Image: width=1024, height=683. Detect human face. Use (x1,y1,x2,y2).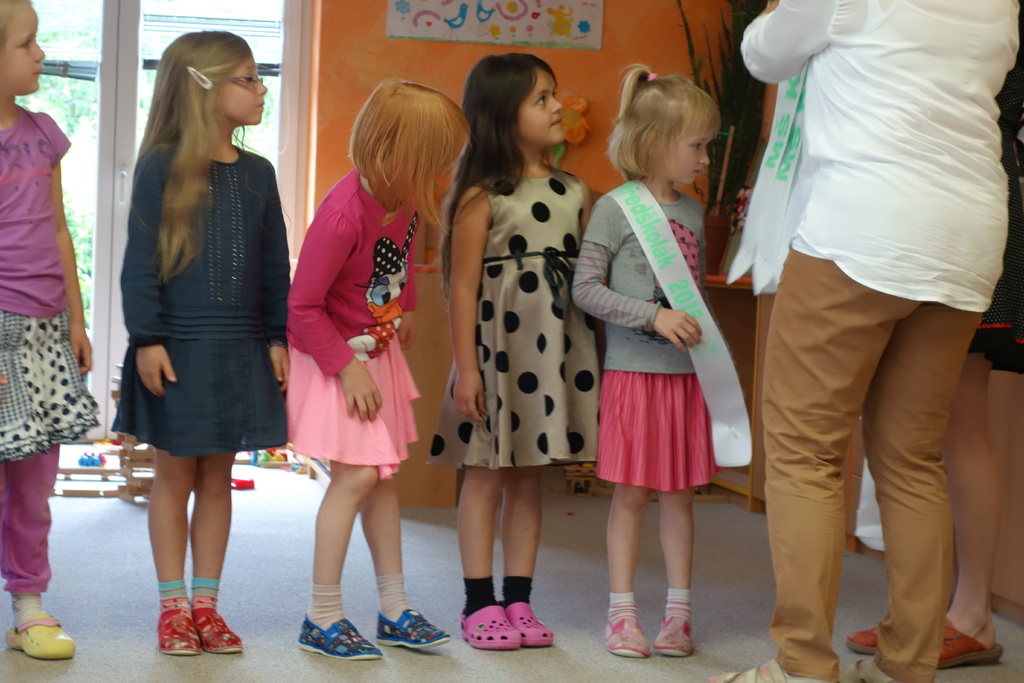
(216,54,266,126).
